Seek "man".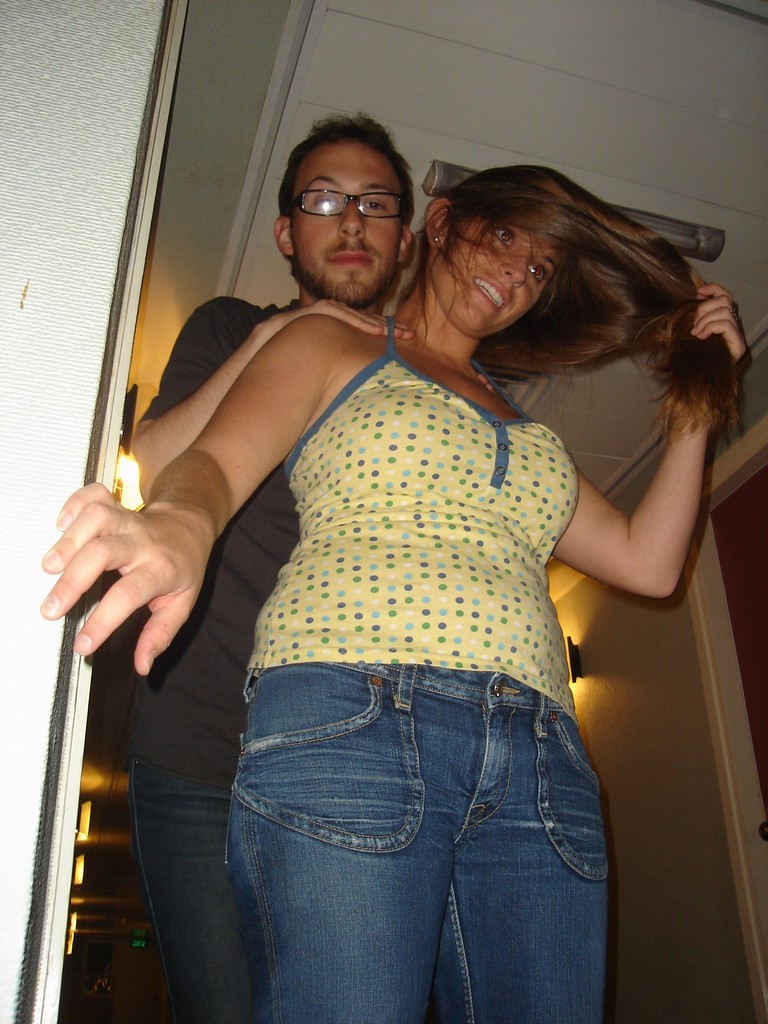
crop(125, 110, 510, 1023).
